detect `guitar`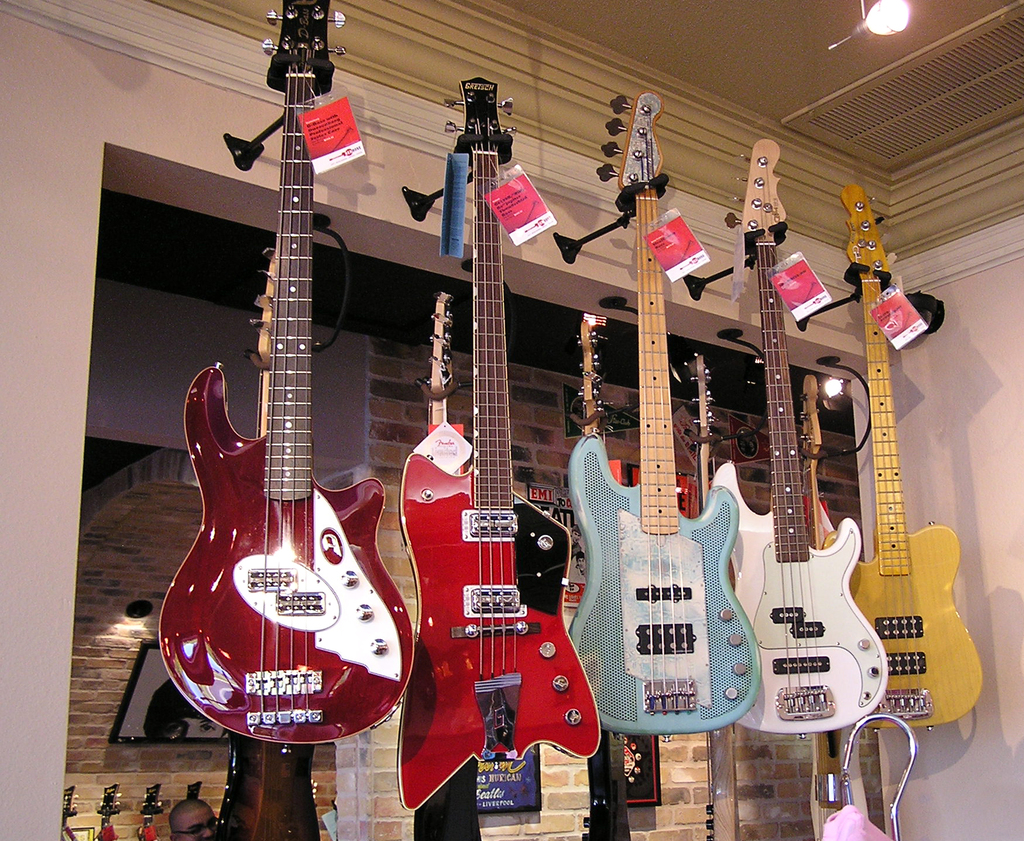
562,85,762,732
